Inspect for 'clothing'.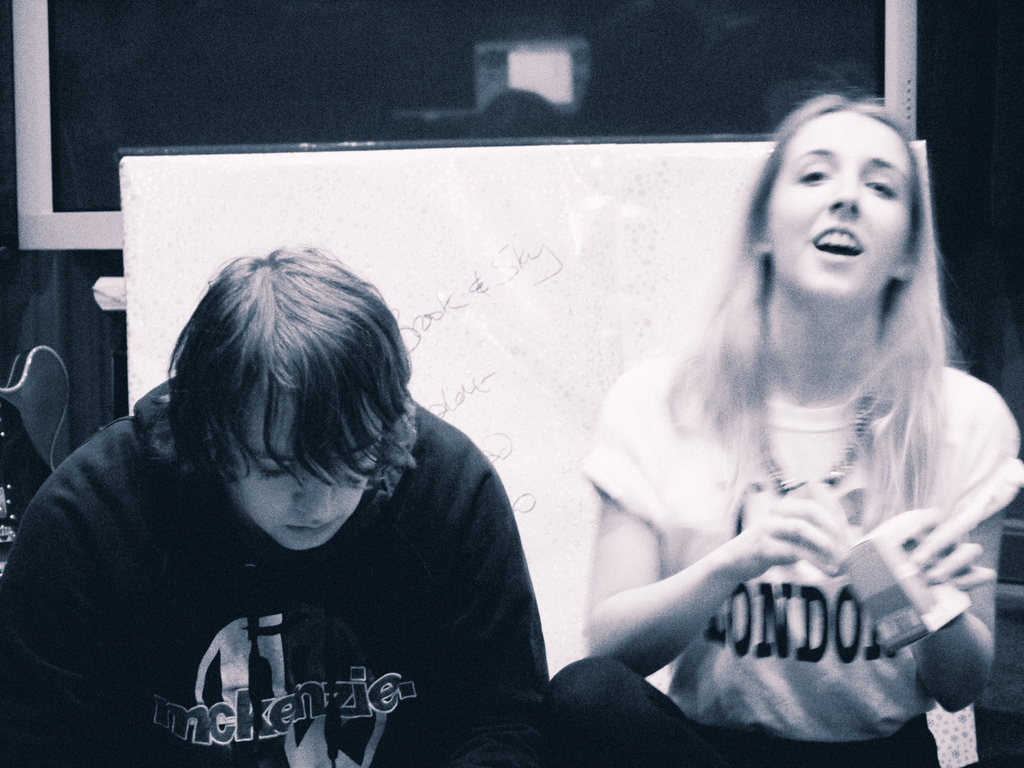
Inspection: {"x1": 545, "y1": 339, "x2": 1023, "y2": 767}.
